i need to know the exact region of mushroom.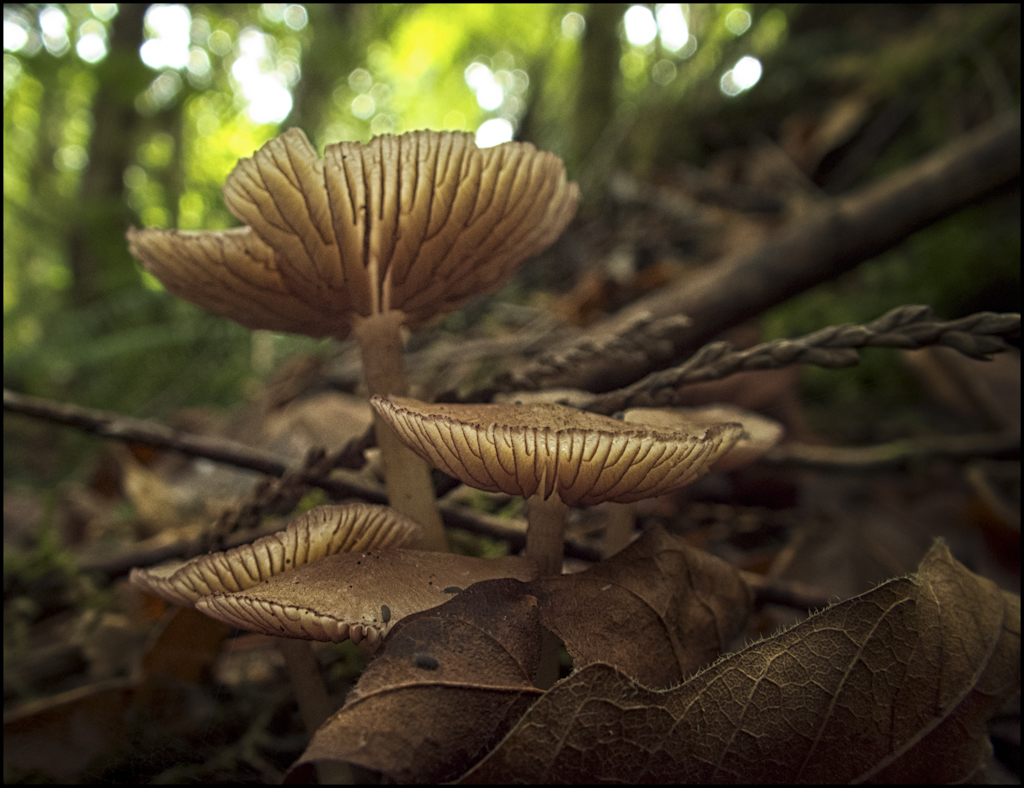
Region: 125, 123, 580, 556.
